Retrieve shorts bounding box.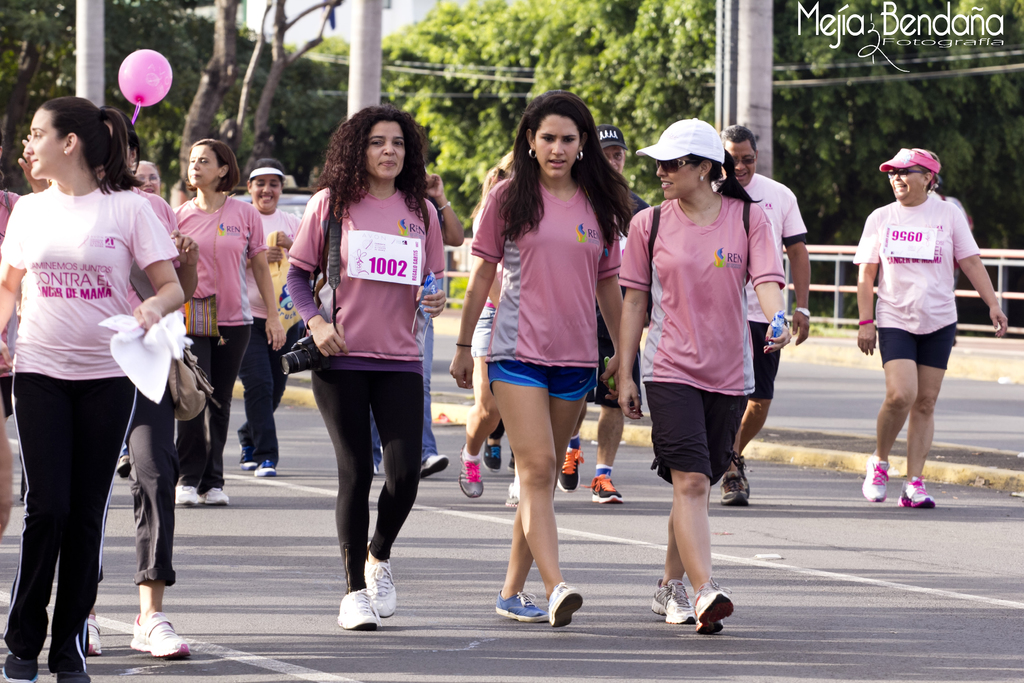
Bounding box: <box>745,317,781,400</box>.
